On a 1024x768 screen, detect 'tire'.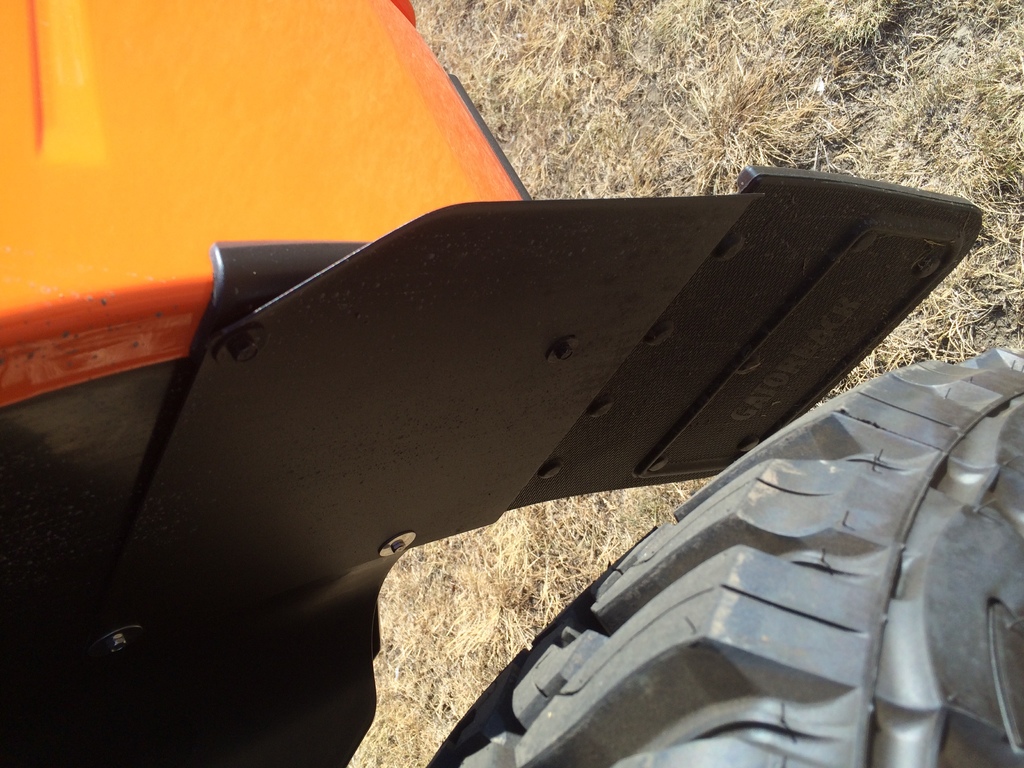
pyautogui.locateOnScreen(451, 343, 1023, 767).
